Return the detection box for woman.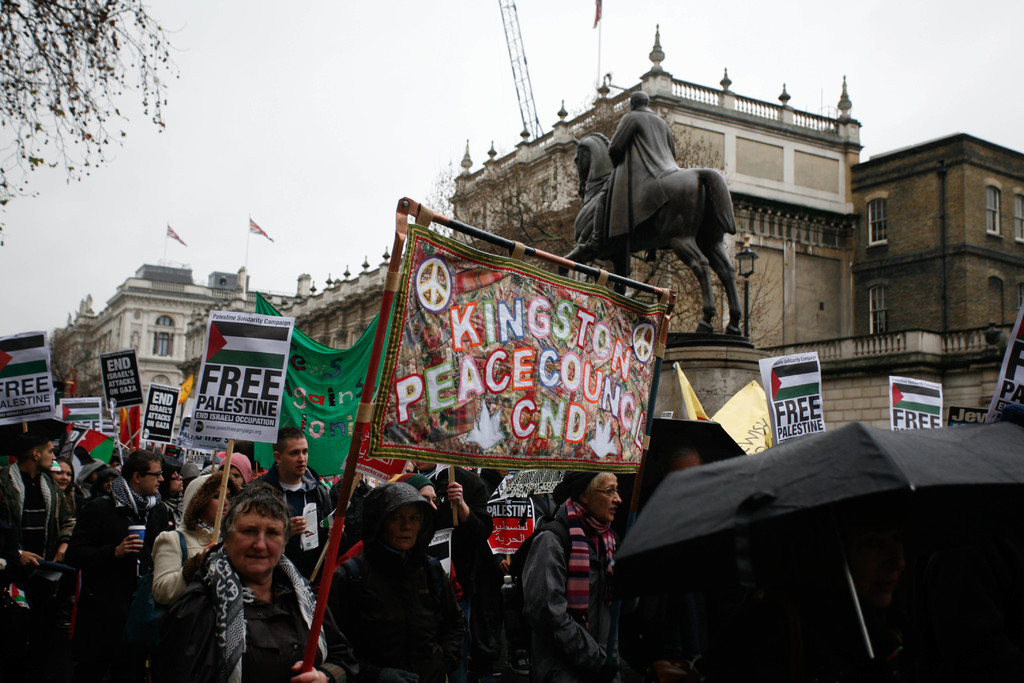
(514,468,628,682).
